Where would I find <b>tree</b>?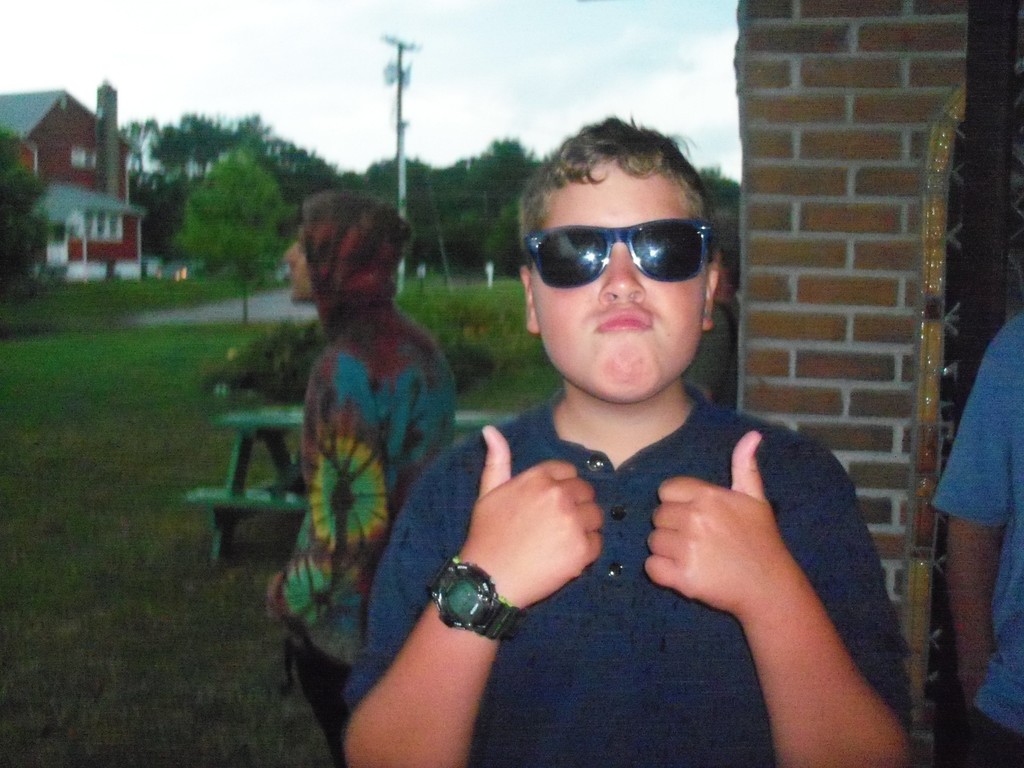
At <bbox>700, 166, 740, 220</bbox>.
